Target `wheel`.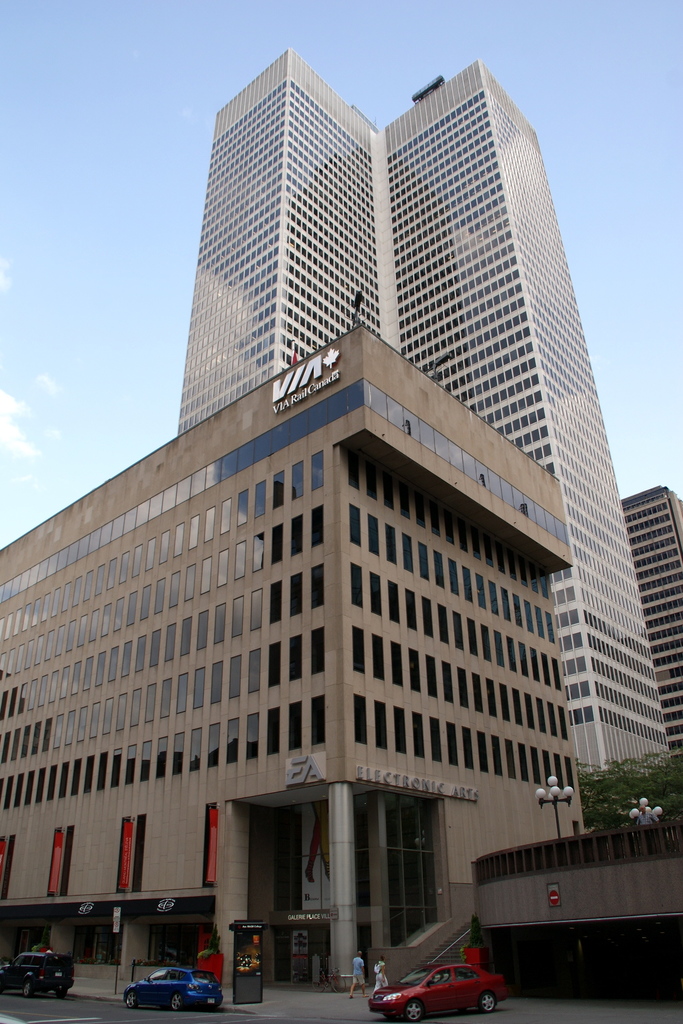
Target region: 481 989 498 1013.
